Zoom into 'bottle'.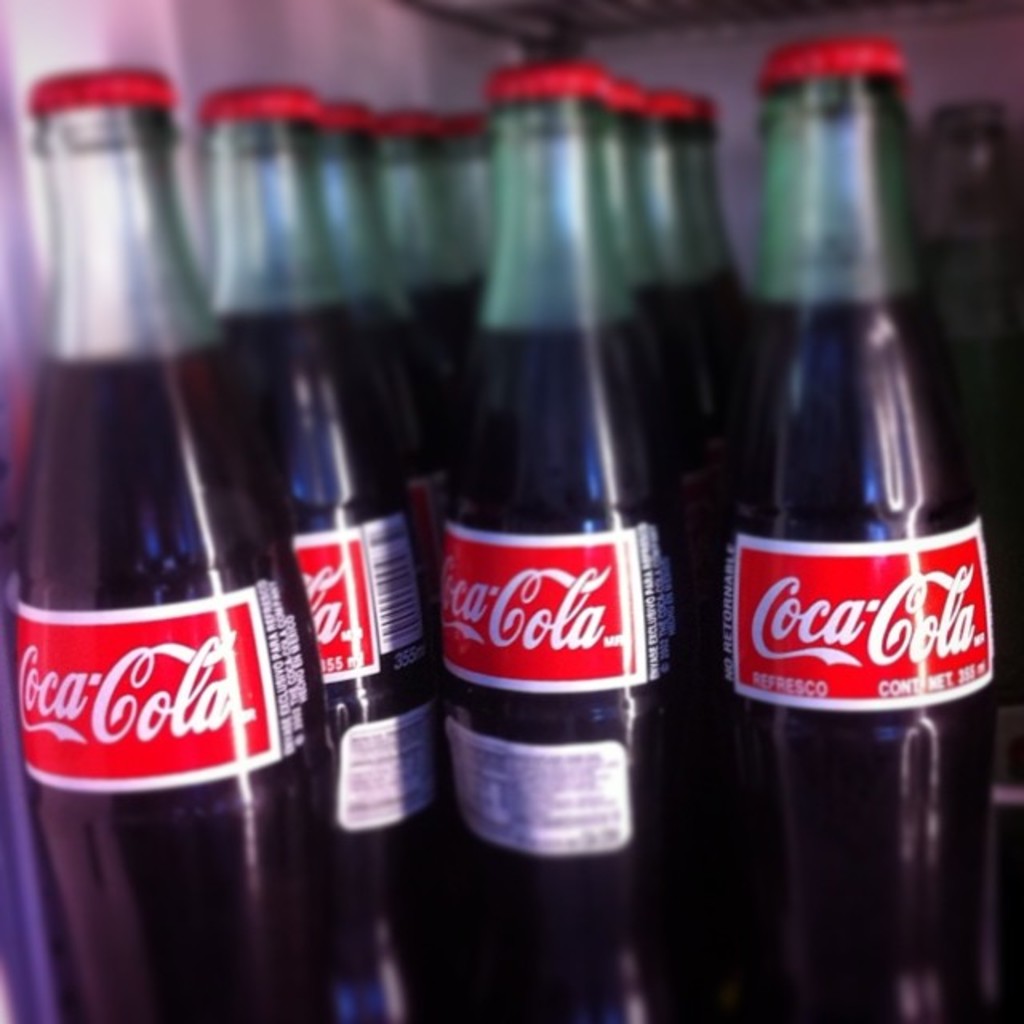
Zoom target: (904, 93, 1022, 502).
